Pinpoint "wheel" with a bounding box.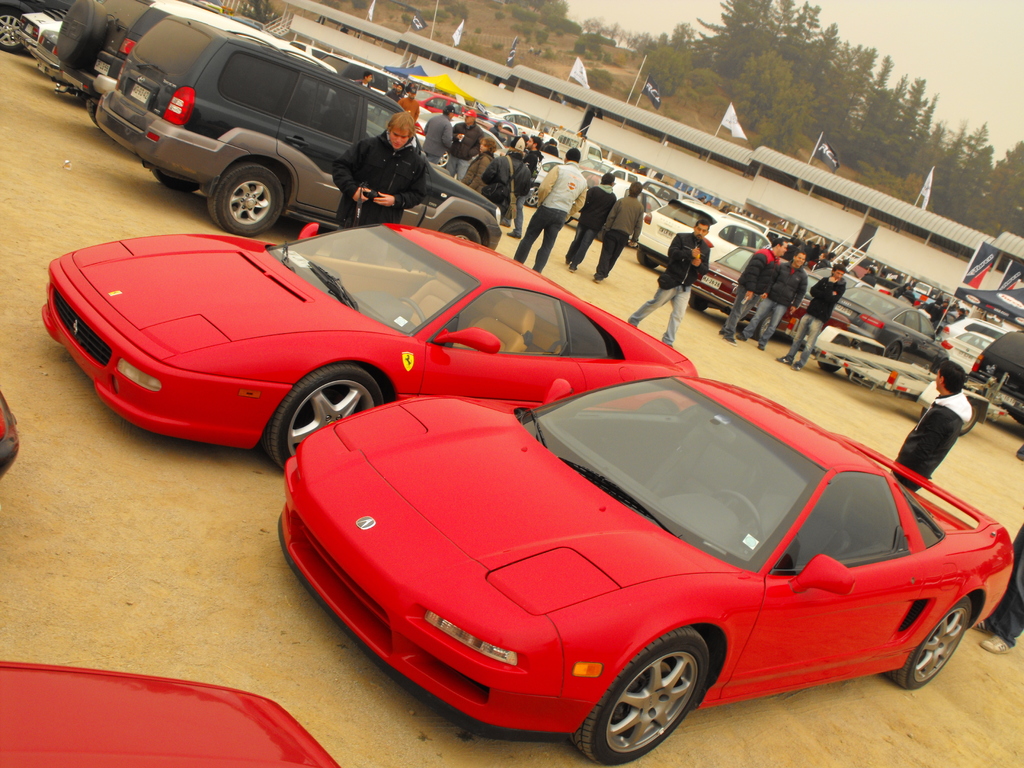
bbox=[847, 367, 850, 376].
